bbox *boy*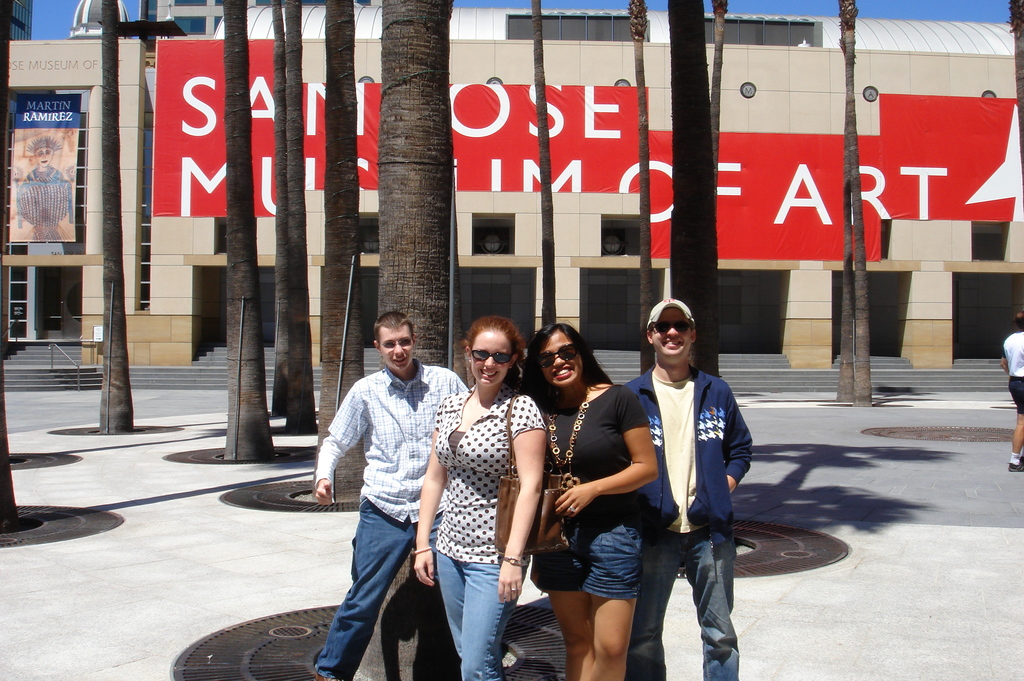
{"left": 318, "top": 294, "right": 468, "bottom": 671}
